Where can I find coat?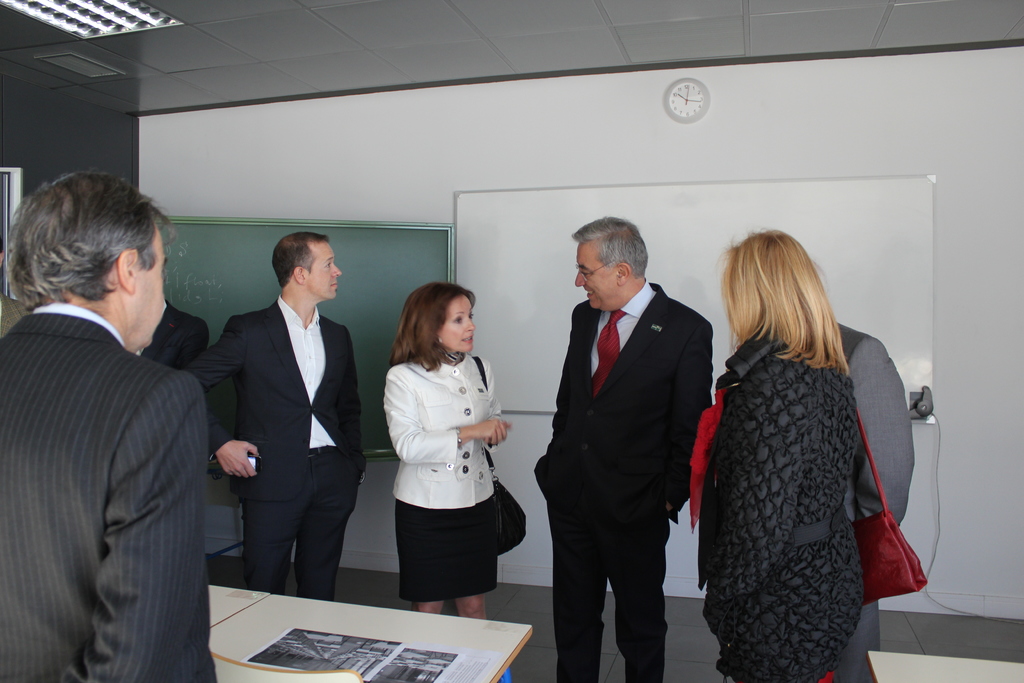
You can find it at box=[390, 347, 511, 513].
